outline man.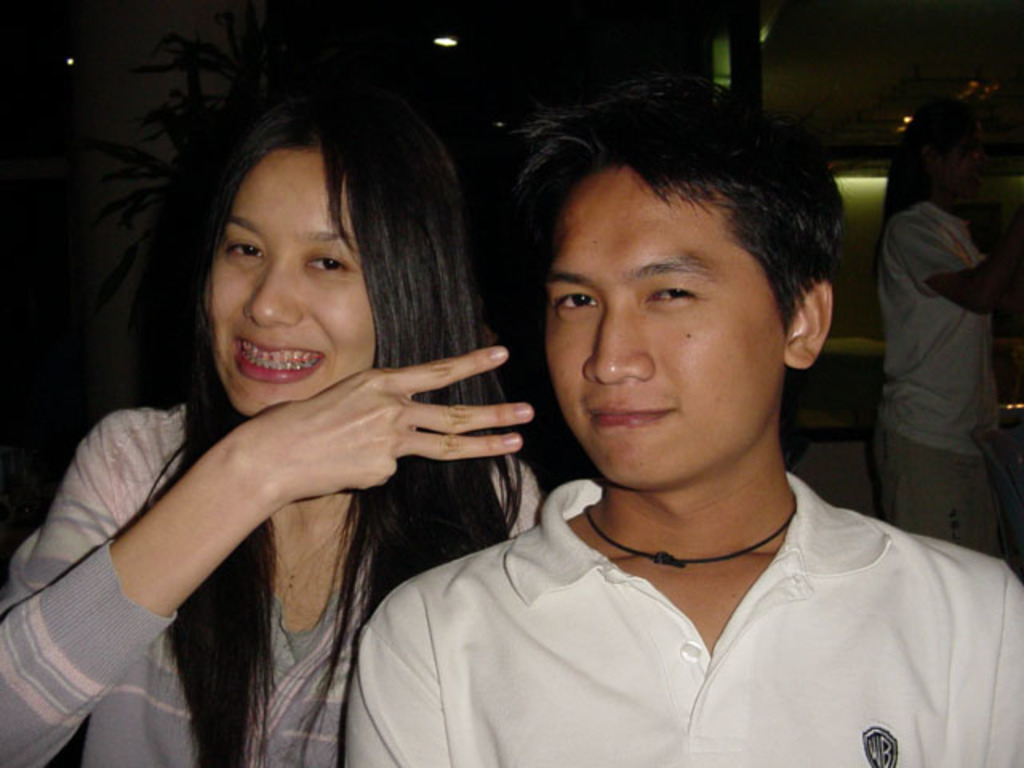
Outline: 877/112/1022/563.
